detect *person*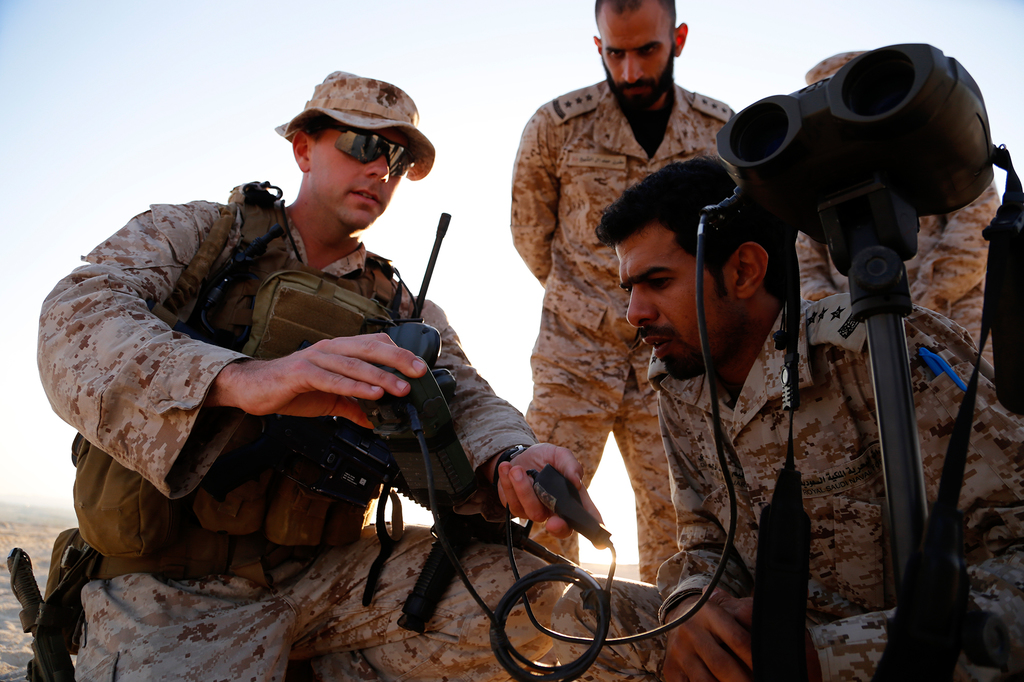
<box>591,151,1023,681</box>
